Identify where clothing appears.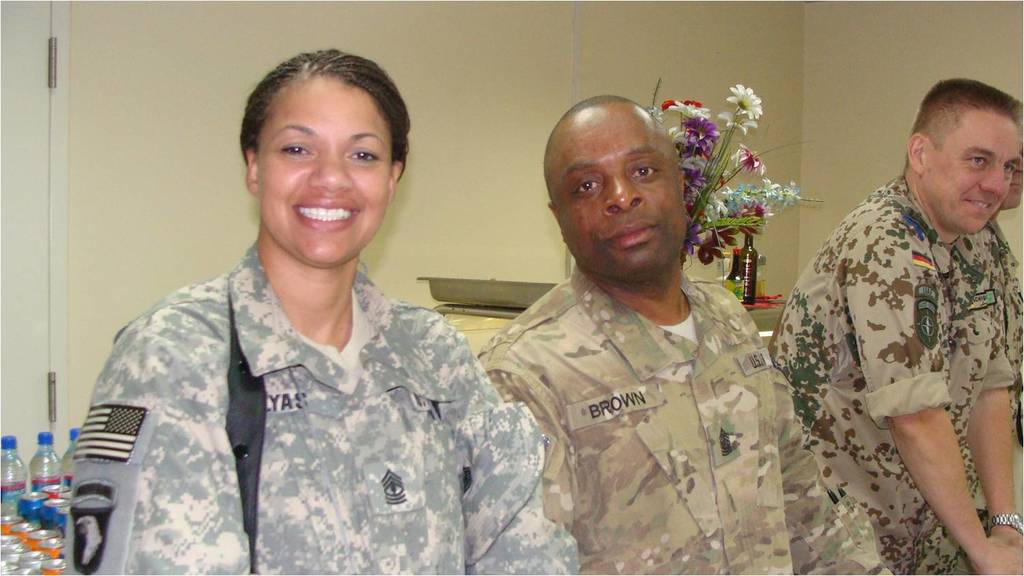
Appears at l=477, t=262, r=891, b=575.
